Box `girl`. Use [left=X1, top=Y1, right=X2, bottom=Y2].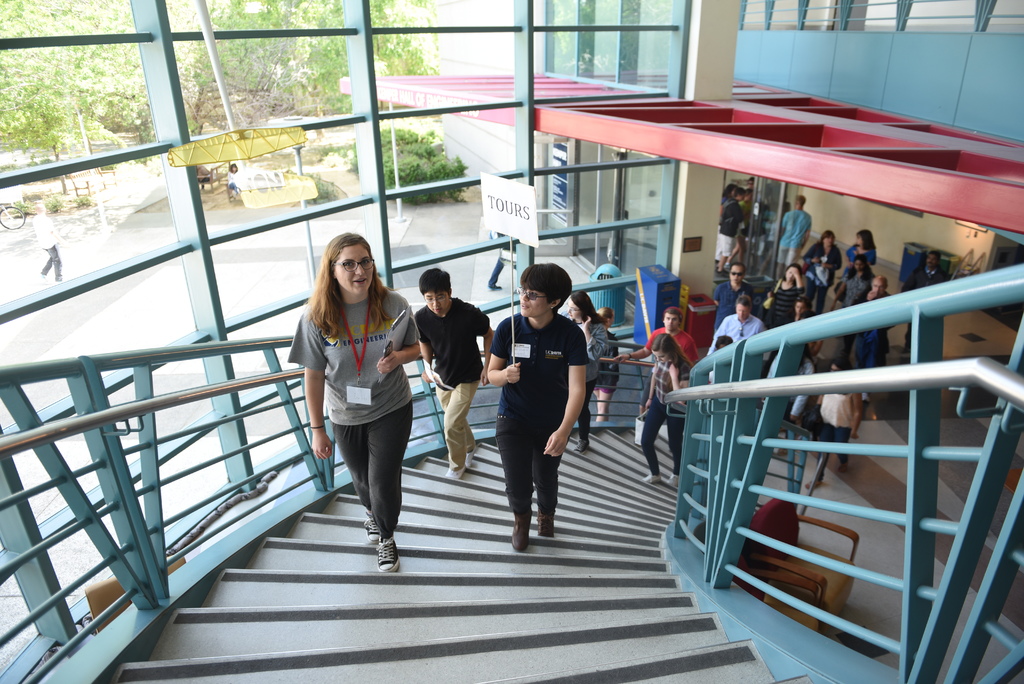
[left=294, top=233, right=425, bottom=576].
